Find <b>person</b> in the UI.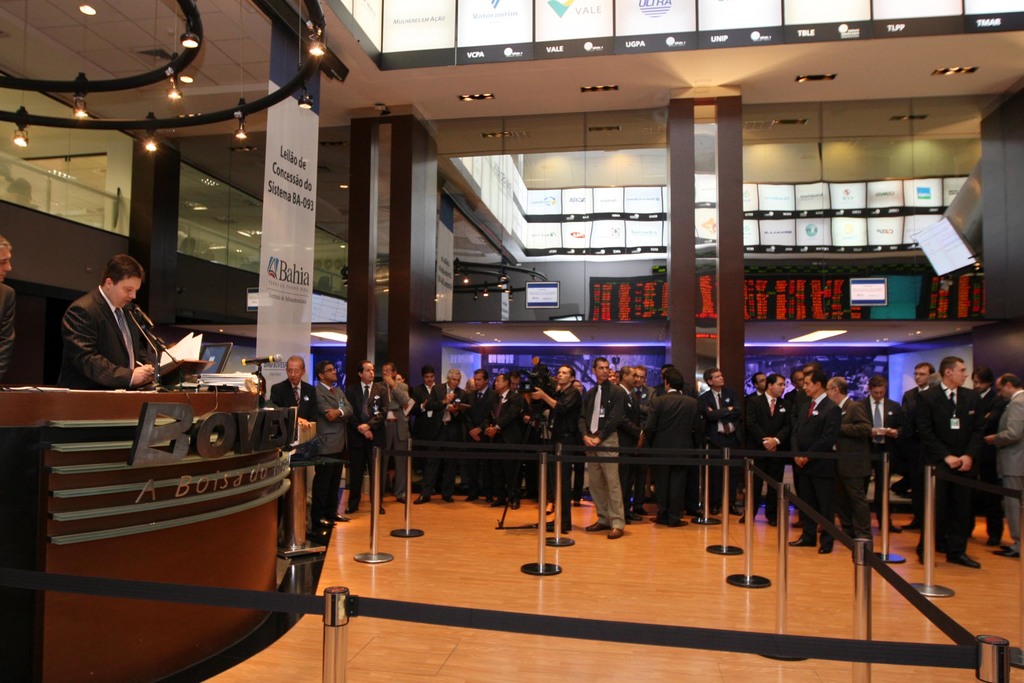
UI element at left=0, top=235, right=22, bottom=388.
